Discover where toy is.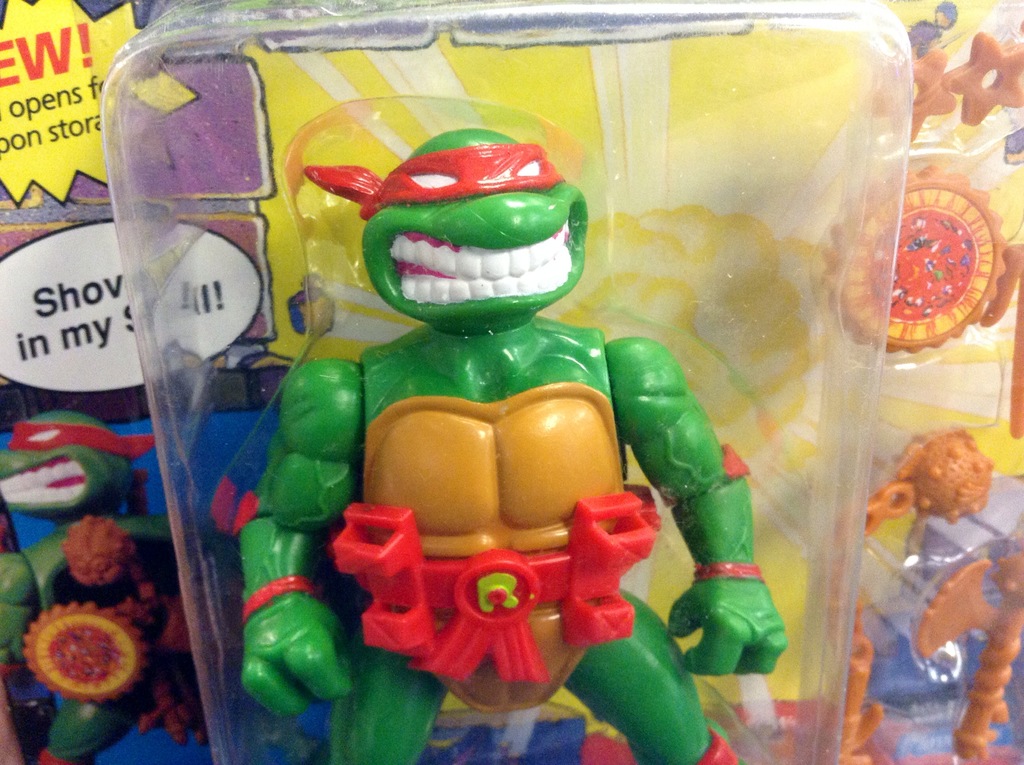
Discovered at {"left": 897, "top": 433, "right": 996, "bottom": 534}.
